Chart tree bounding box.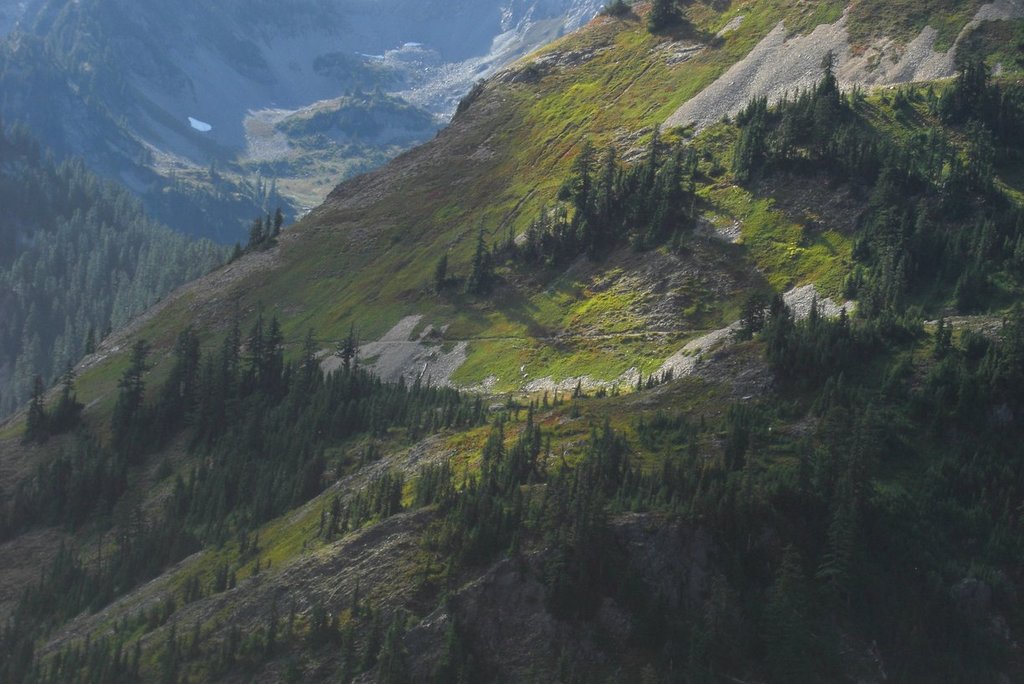
Charted: 239:315:270:399.
